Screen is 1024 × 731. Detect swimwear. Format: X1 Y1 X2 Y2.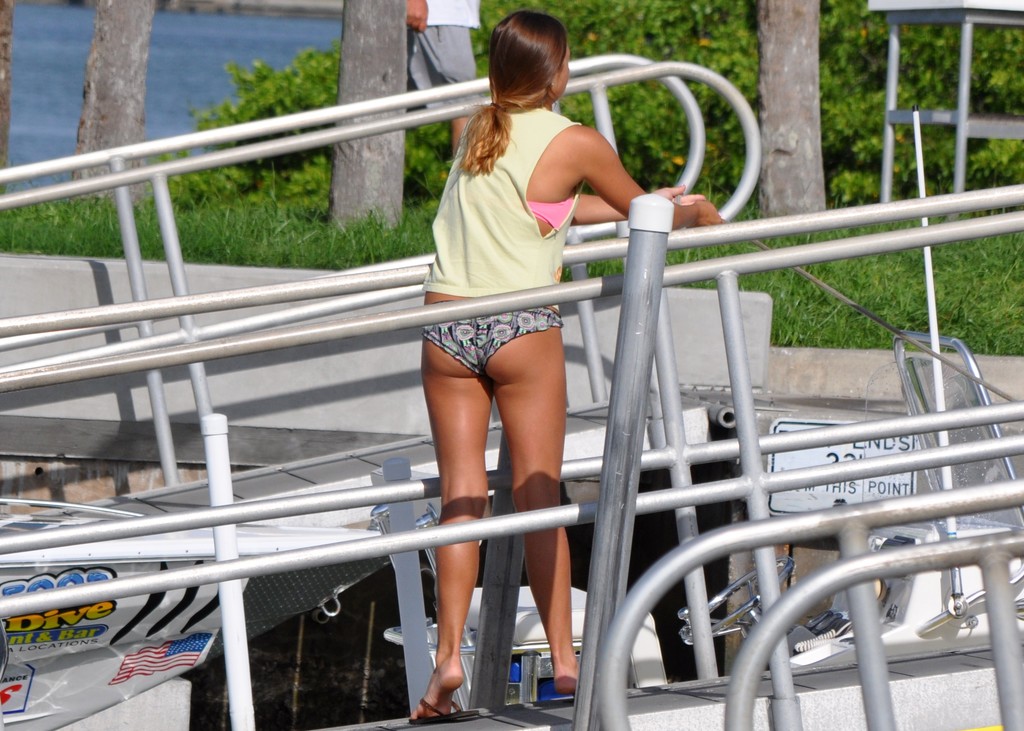
426 305 563 376.
